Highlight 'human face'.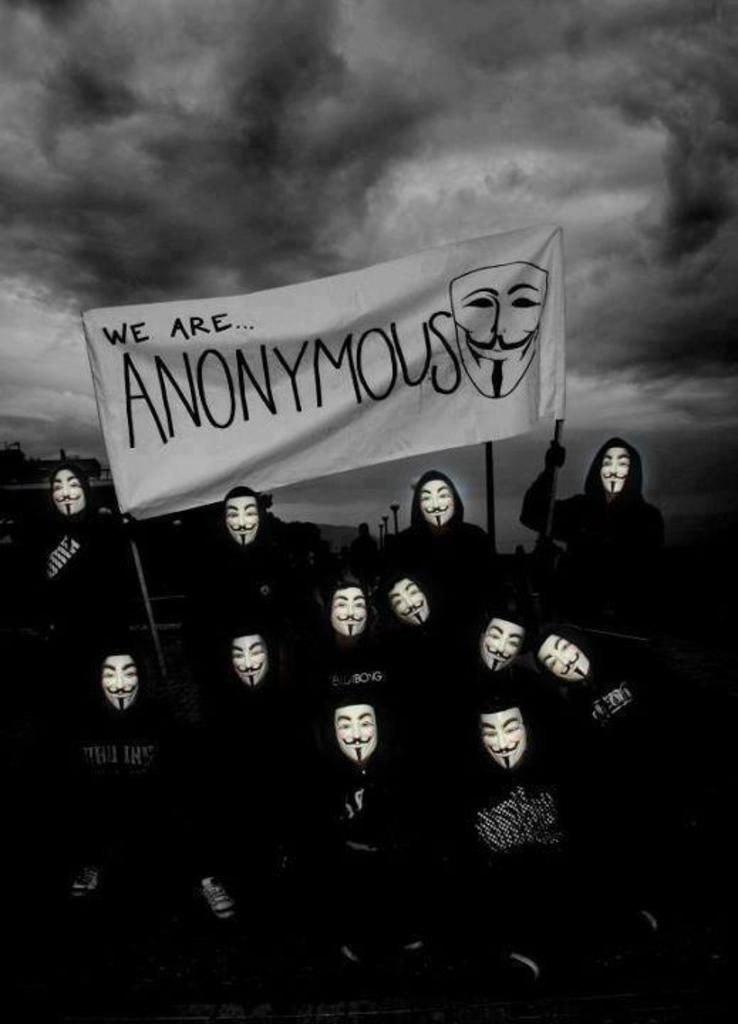
Highlighted region: rect(542, 636, 590, 678).
